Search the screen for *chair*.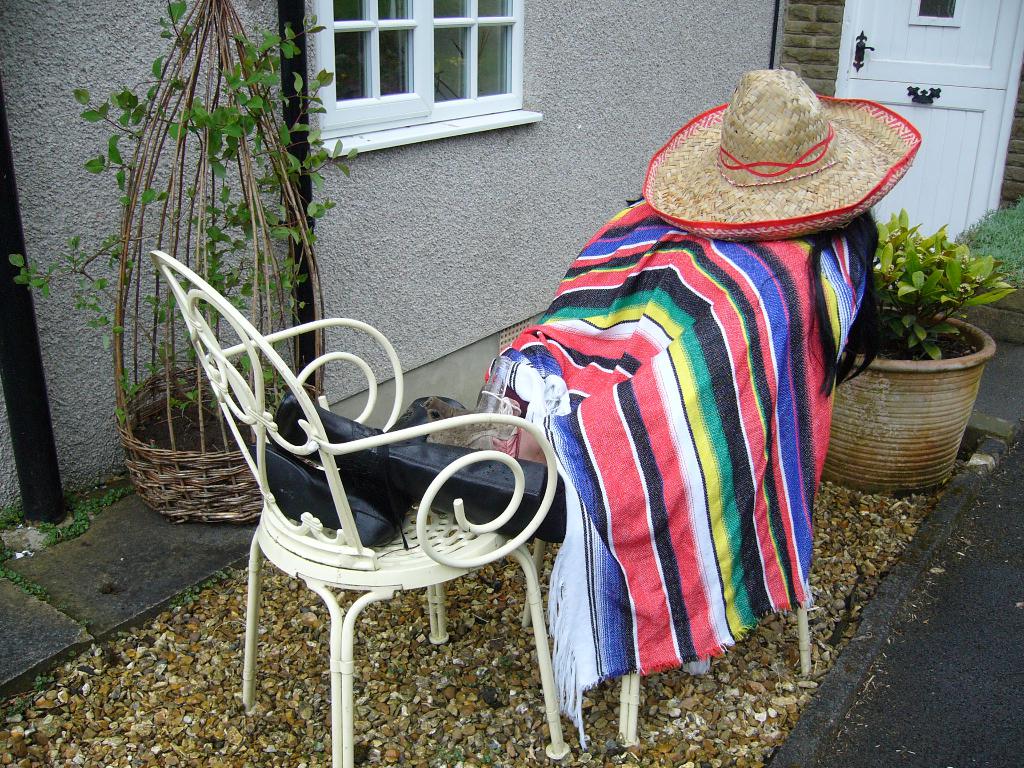
Found at 516, 536, 812, 751.
